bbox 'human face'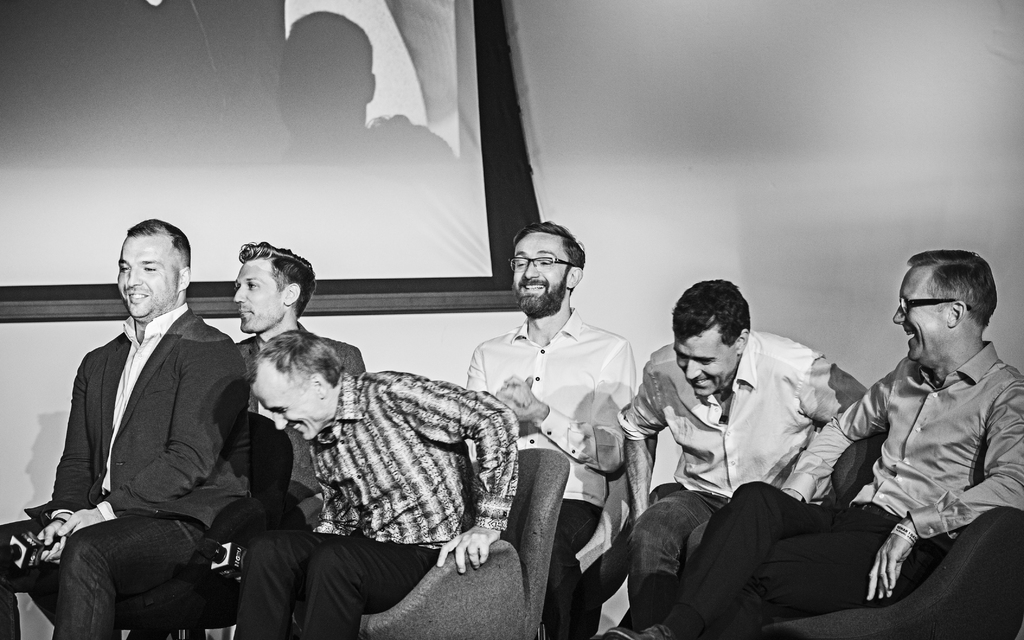
[105,234,184,326]
